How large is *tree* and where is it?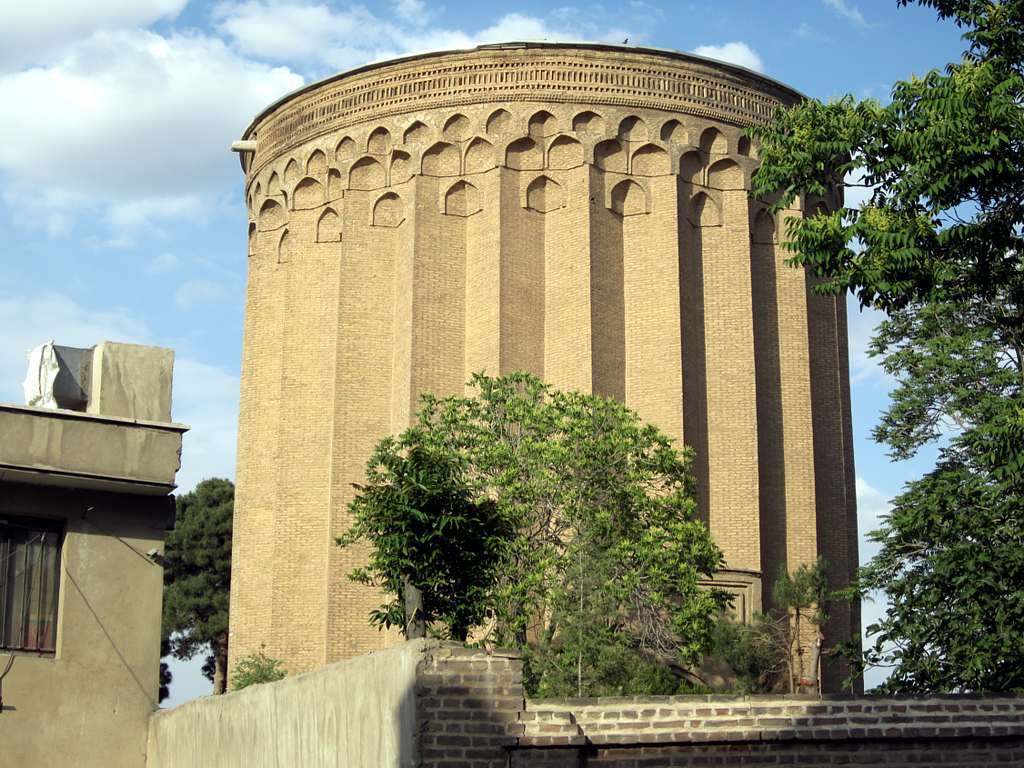
Bounding box: x1=752, y1=0, x2=1023, y2=702.
